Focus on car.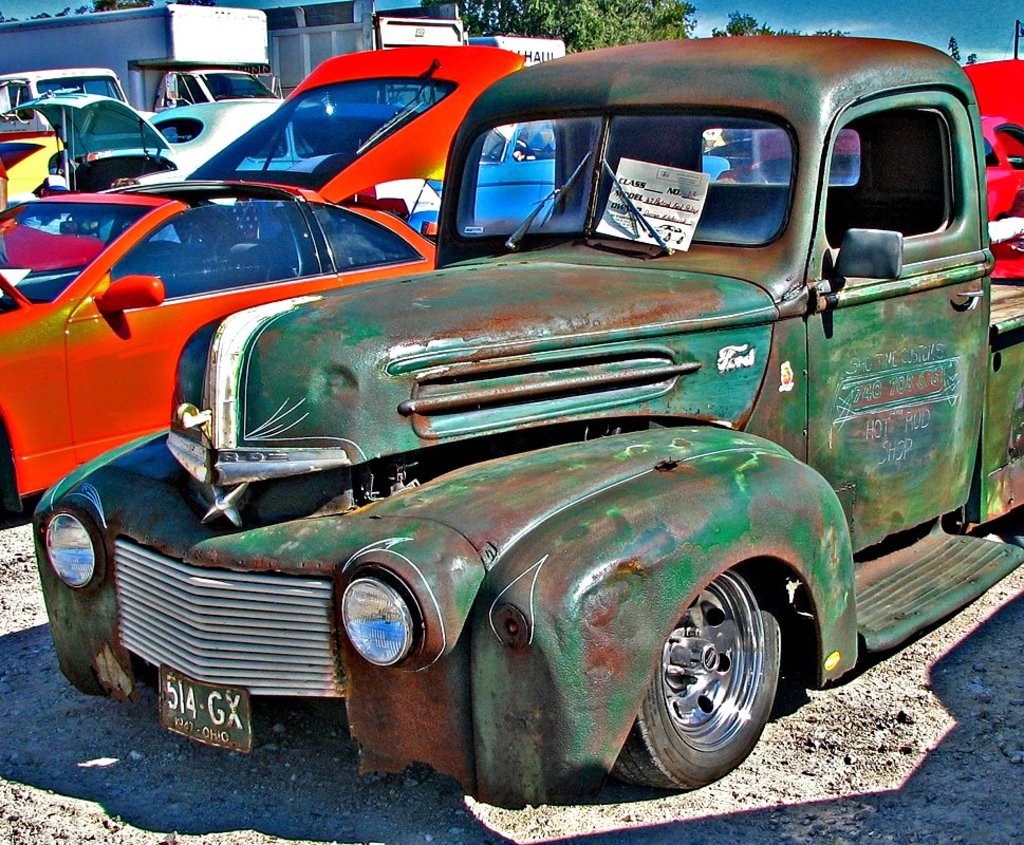
Focused at <bbox>30, 46, 1022, 832</bbox>.
